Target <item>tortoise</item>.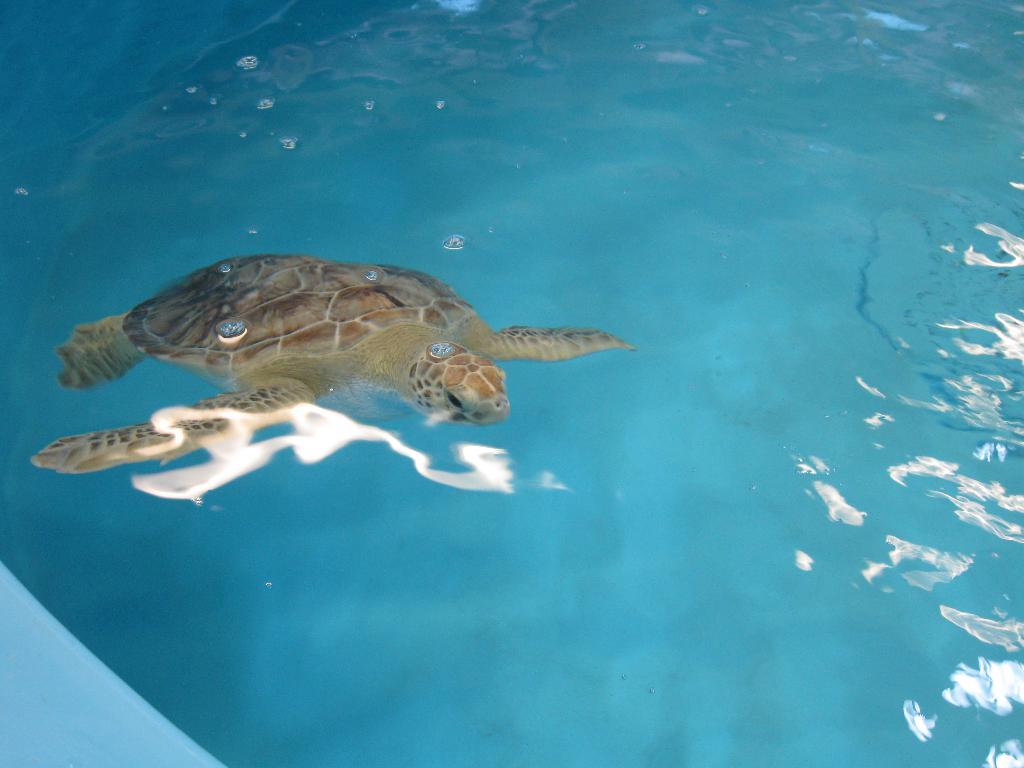
Target region: locate(30, 255, 637, 479).
